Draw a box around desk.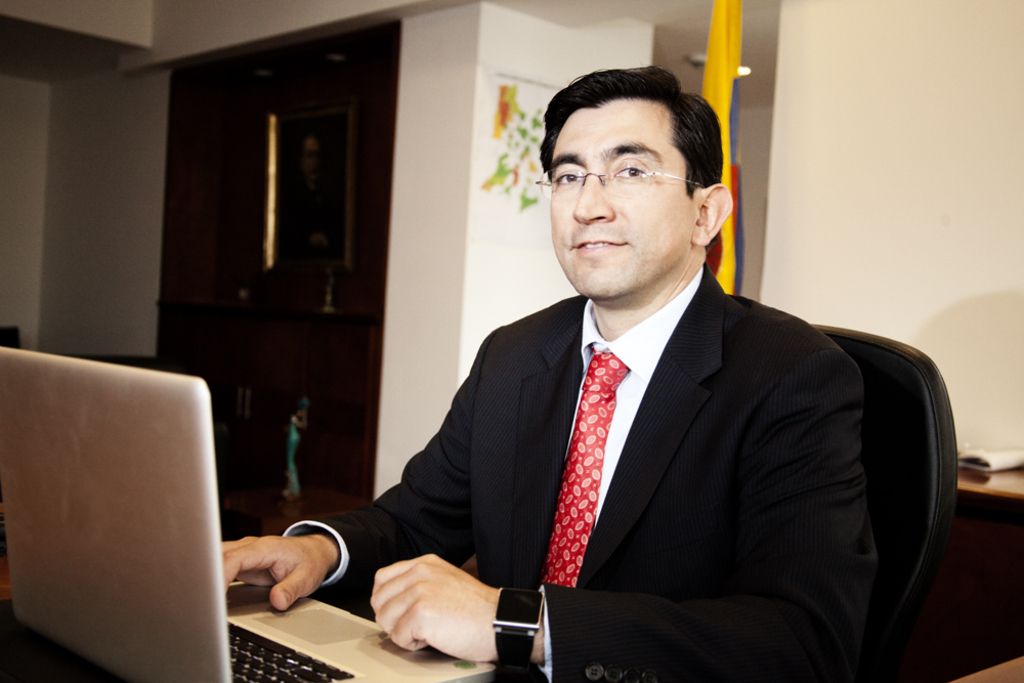
box(0, 558, 501, 682).
